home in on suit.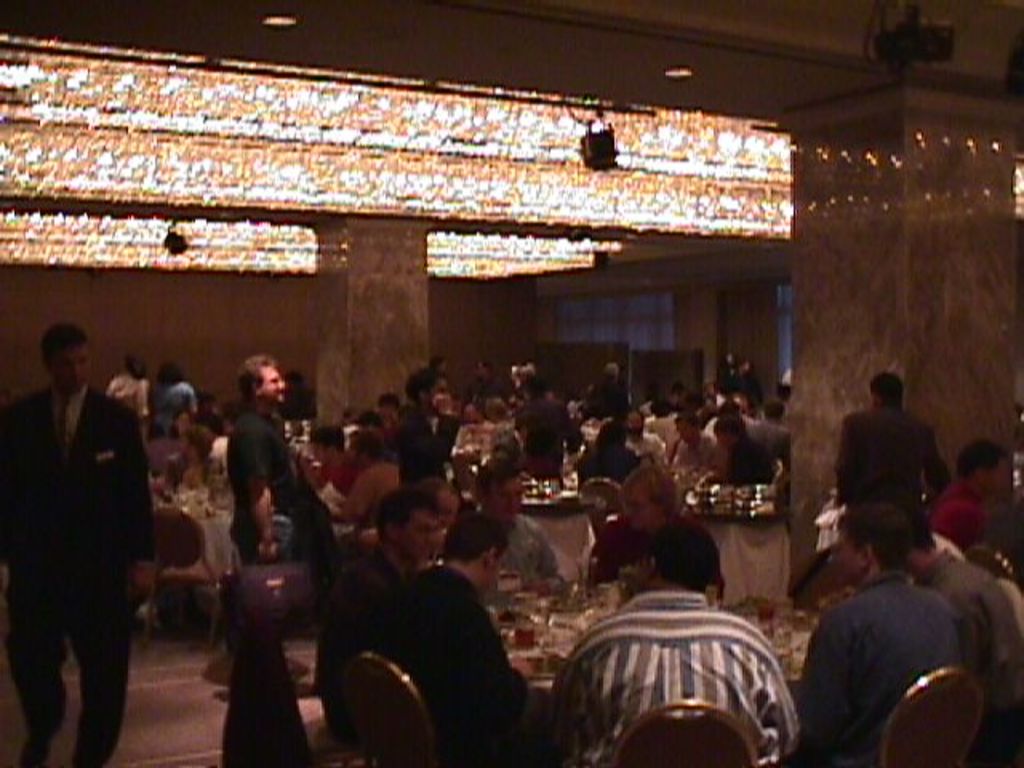
Homed in at bbox=[834, 402, 952, 523].
